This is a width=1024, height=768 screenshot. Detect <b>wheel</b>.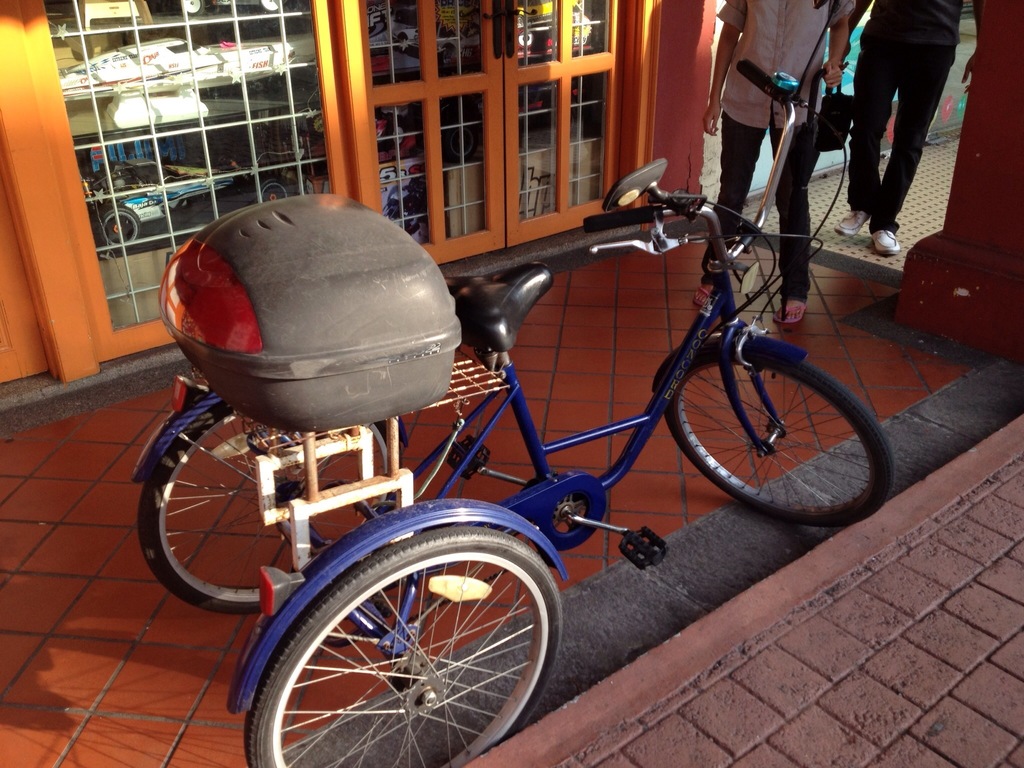
184 0 204 15.
